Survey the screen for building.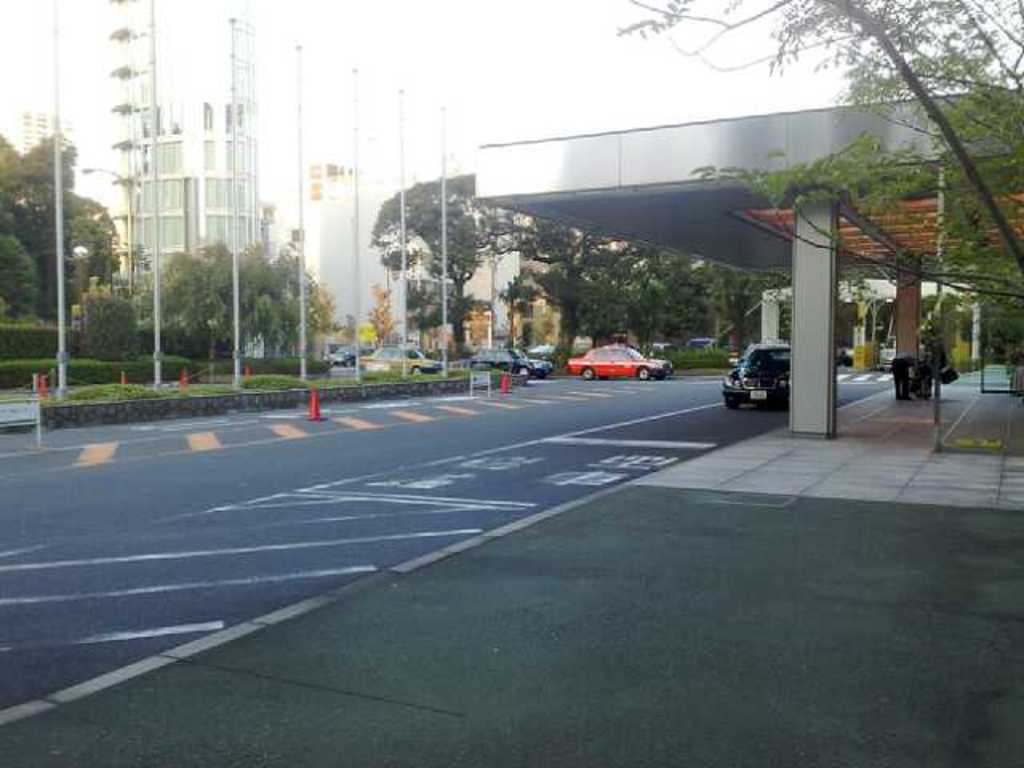
Survey found: (x1=110, y1=0, x2=261, y2=326).
